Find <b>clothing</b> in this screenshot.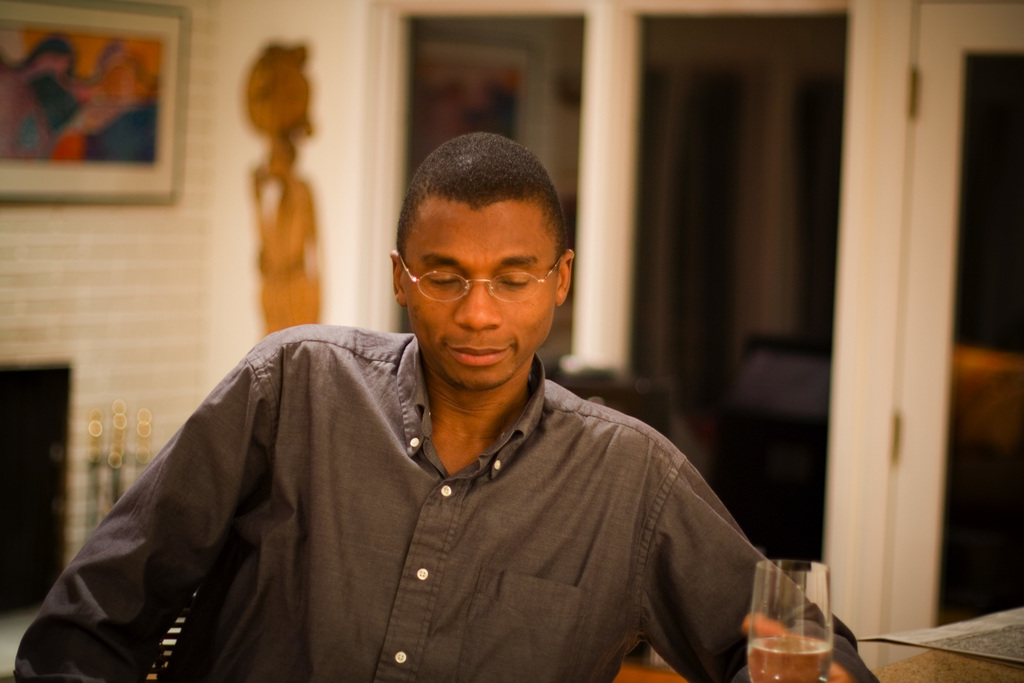
The bounding box for <b>clothing</b> is l=81, t=91, r=152, b=165.
